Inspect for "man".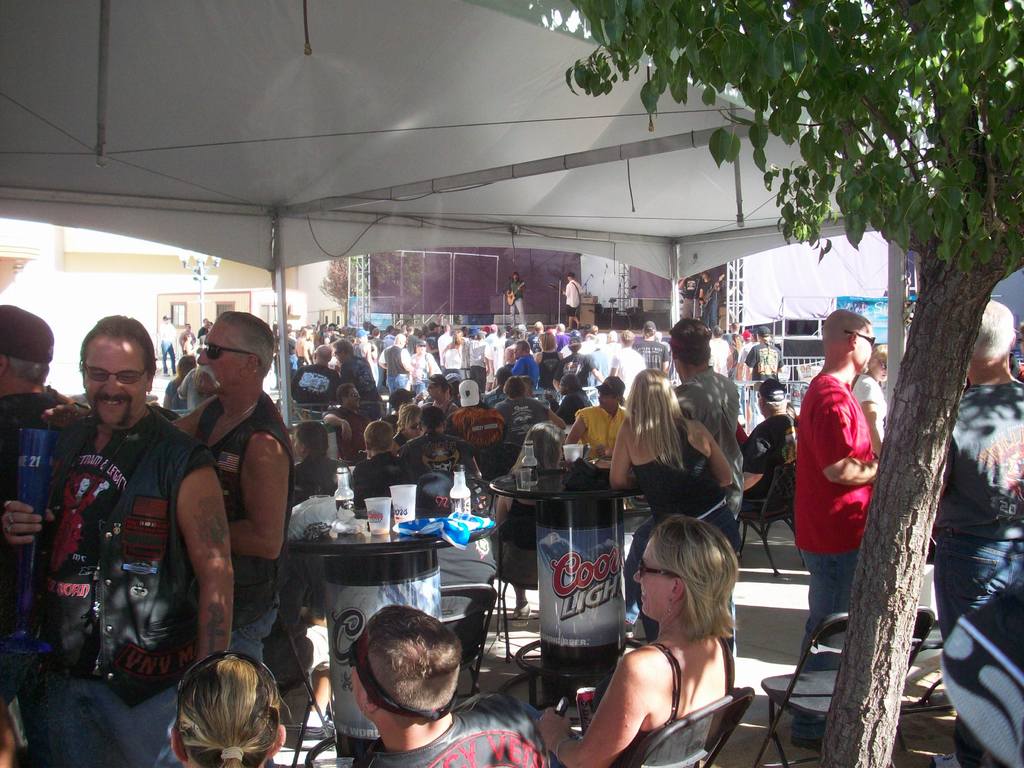
Inspection: (left=172, top=309, right=292, bottom=663).
